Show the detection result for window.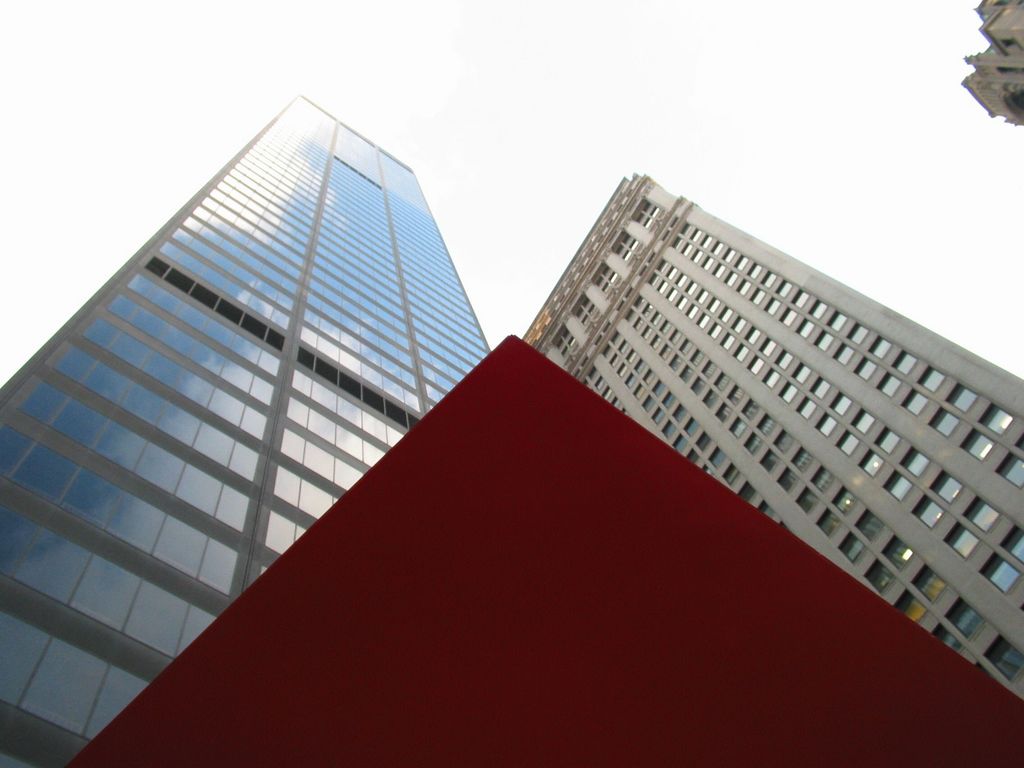
box(714, 261, 727, 277).
